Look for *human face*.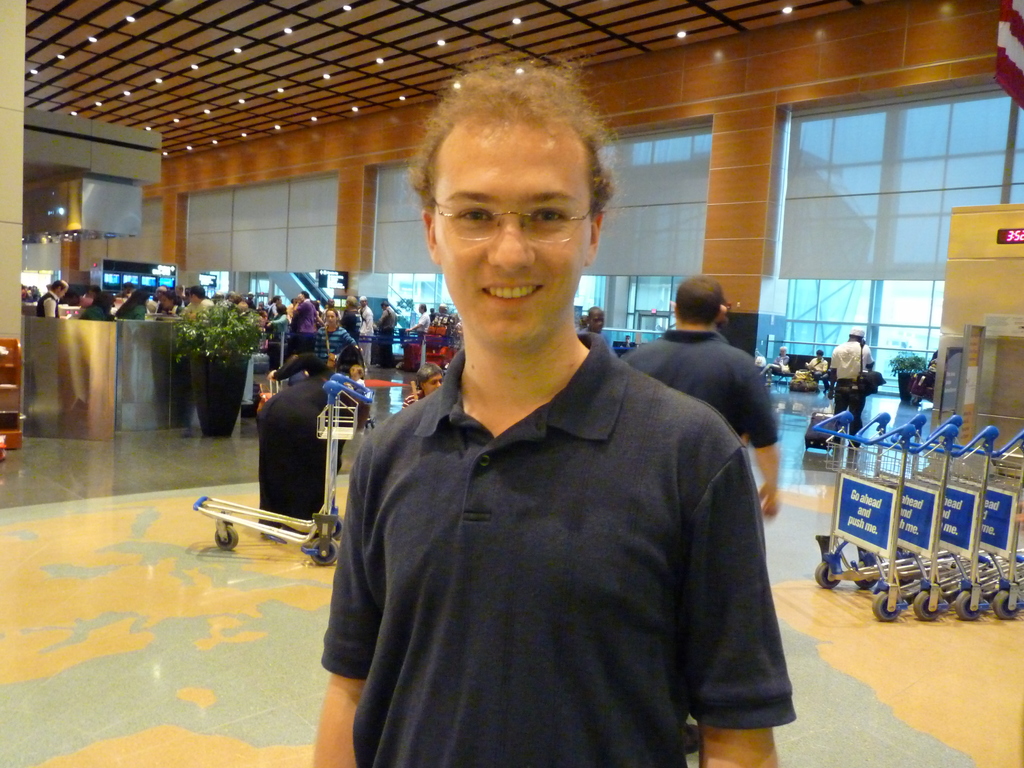
Found: <region>431, 120, 594, 348</region>.
